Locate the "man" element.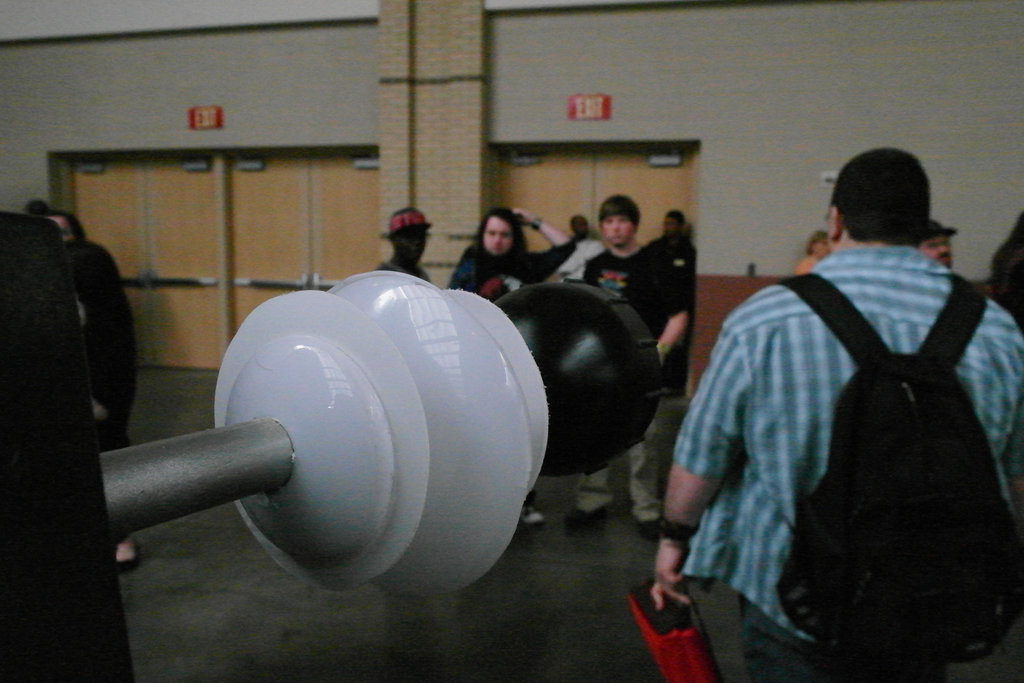
Element bbox: pyautogui.locateOnScreen(655, 150, 1023, 682).
